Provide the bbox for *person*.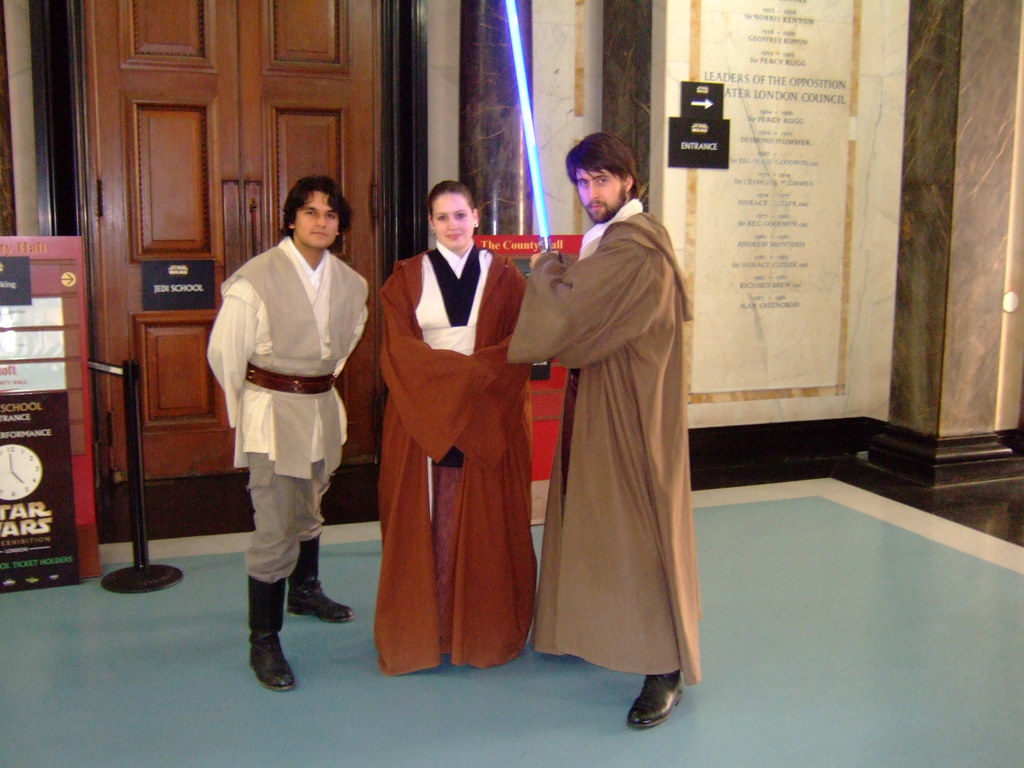
left=202, top=173, right=369, bottom=701.
